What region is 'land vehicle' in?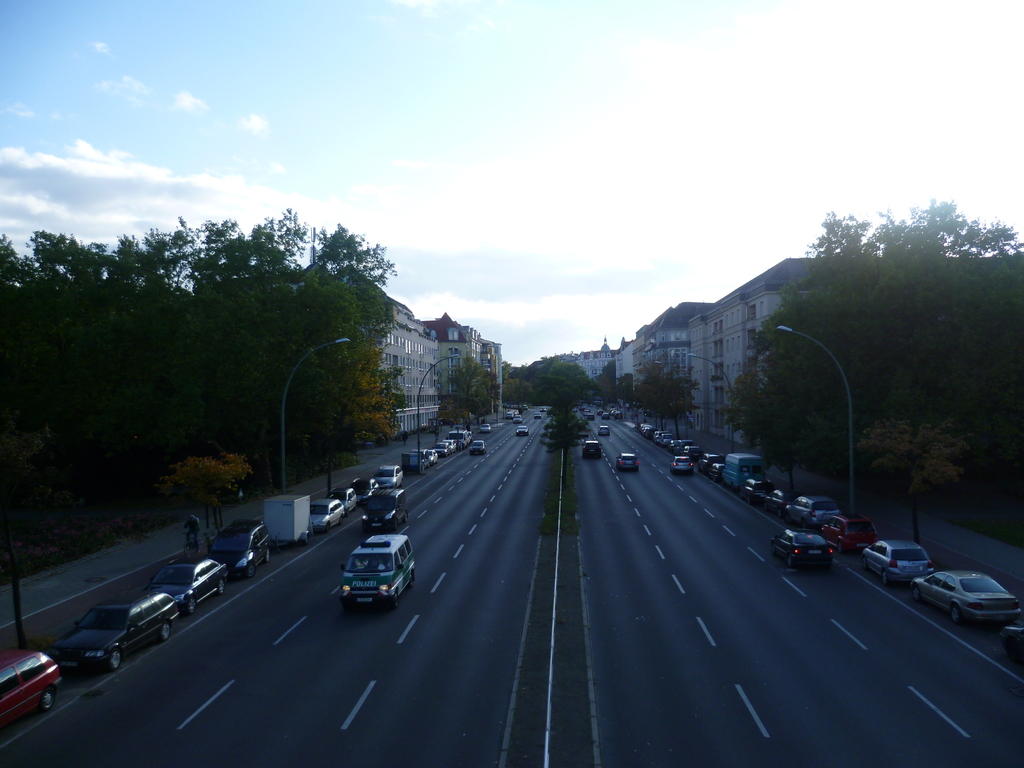
crop(360, 487, 408, 533).
